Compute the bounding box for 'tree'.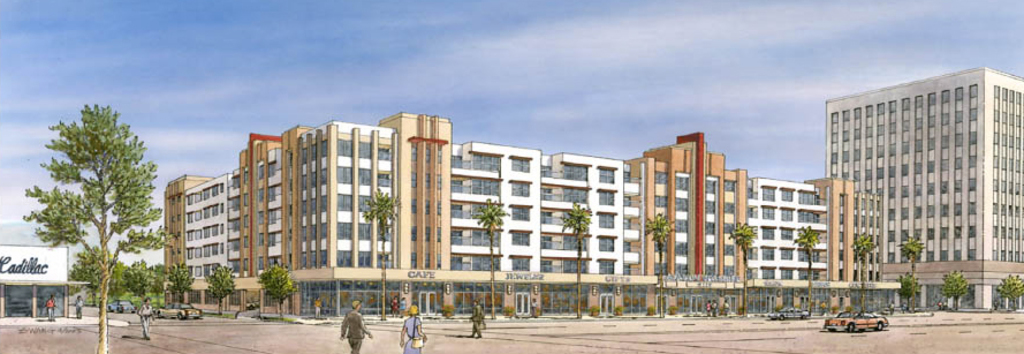
bbox=(256, 256, 298, 323).
